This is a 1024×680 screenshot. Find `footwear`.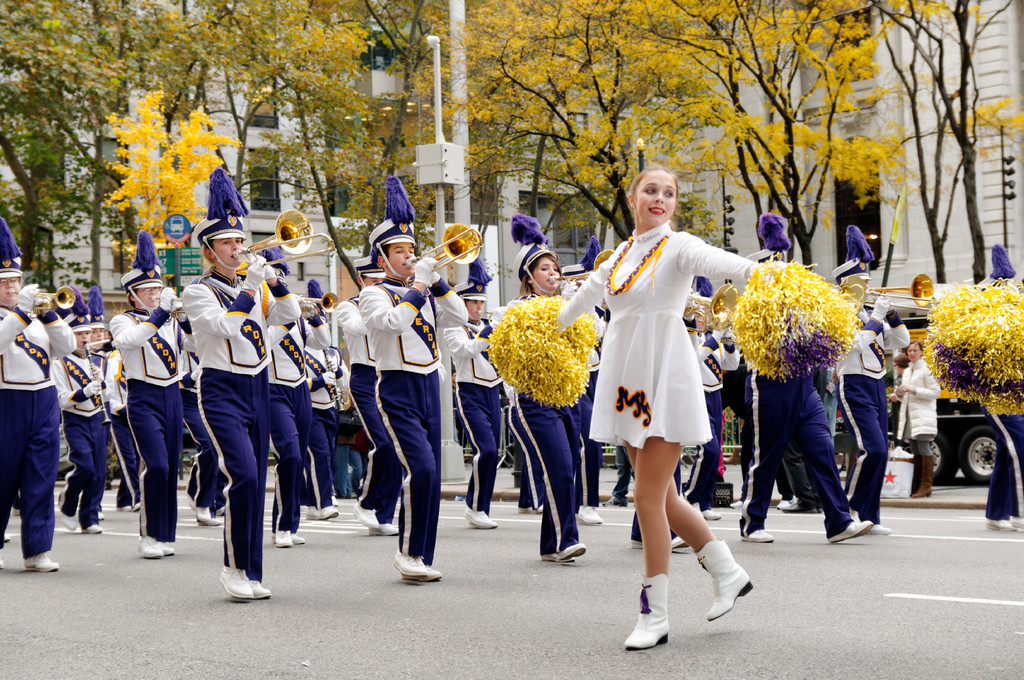
Bounding box: box(132, 502, 139, 510).
